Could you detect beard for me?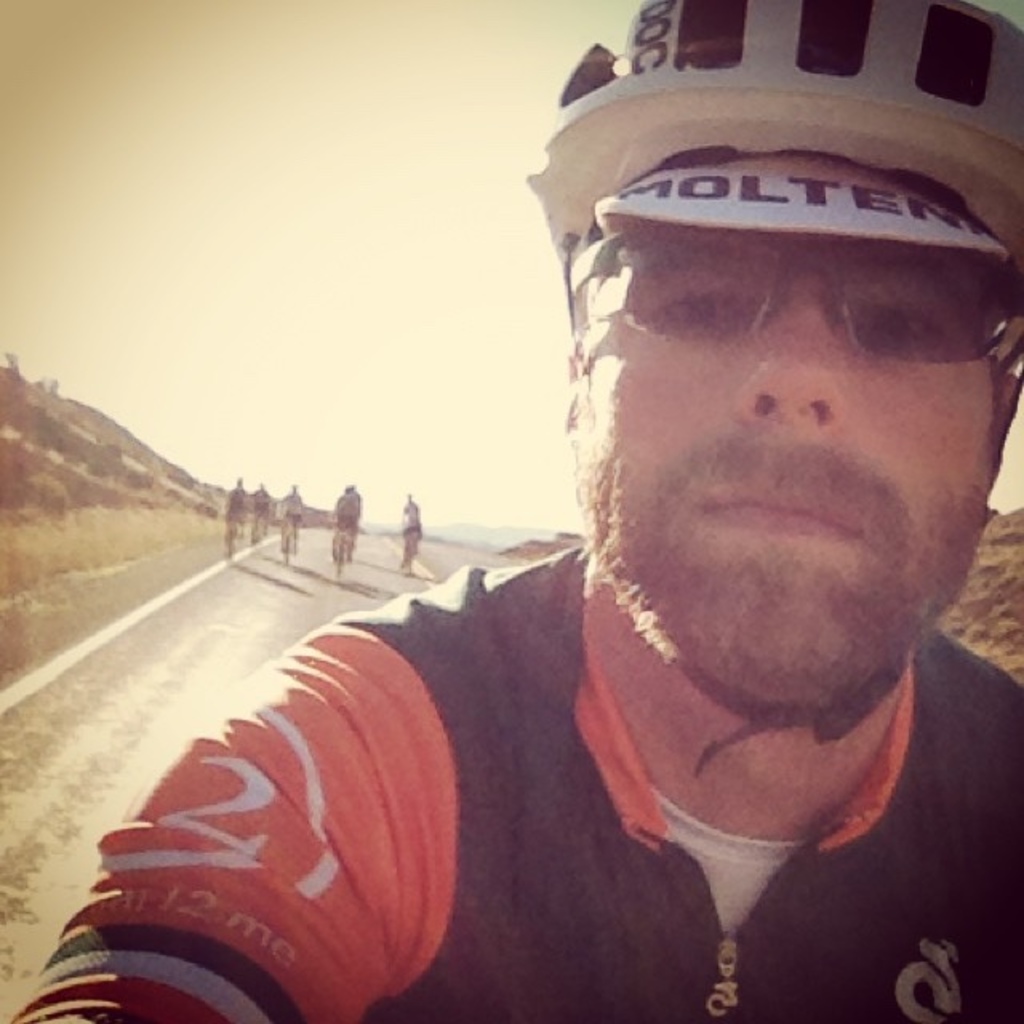
Detection result: region(571, 386, 992, 709).
